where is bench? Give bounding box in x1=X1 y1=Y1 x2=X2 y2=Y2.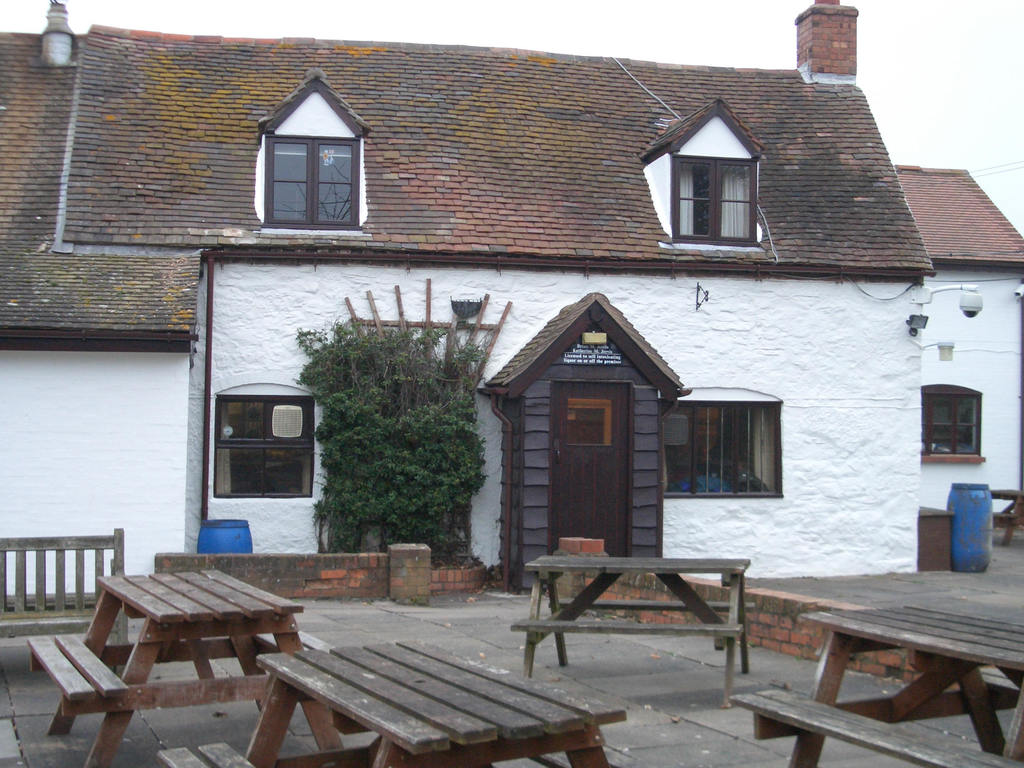
x1=157 y1=641 x2=625 y2=767.
